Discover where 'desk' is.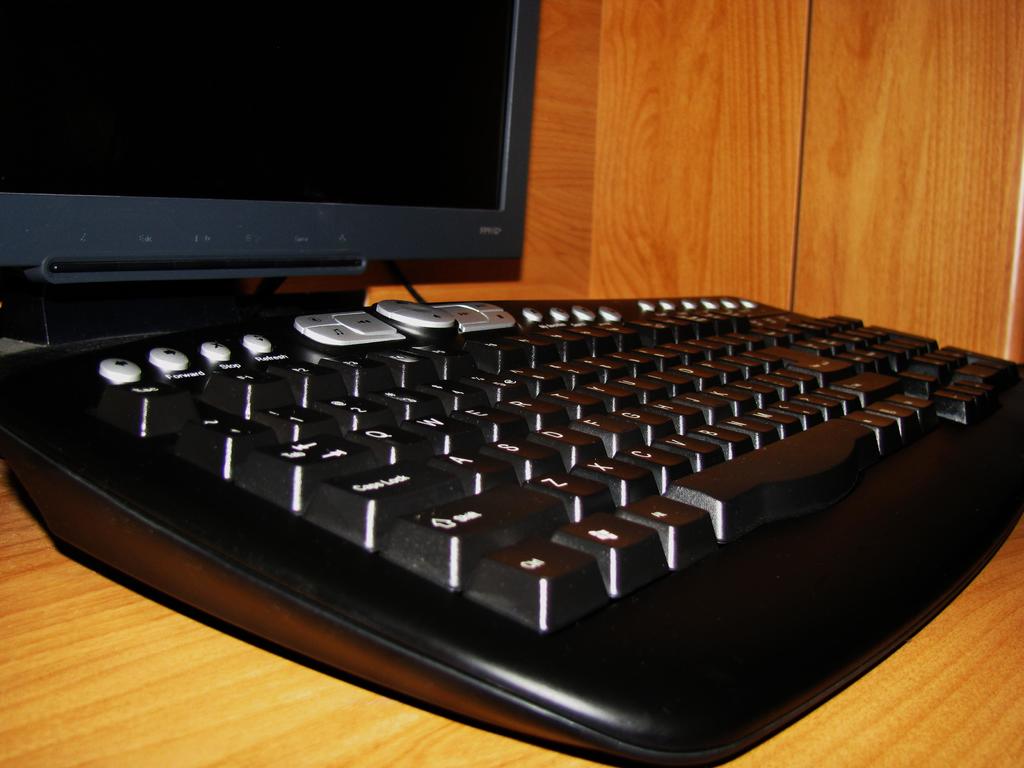
Discovered at rect(0, 296, 1023, 767).
